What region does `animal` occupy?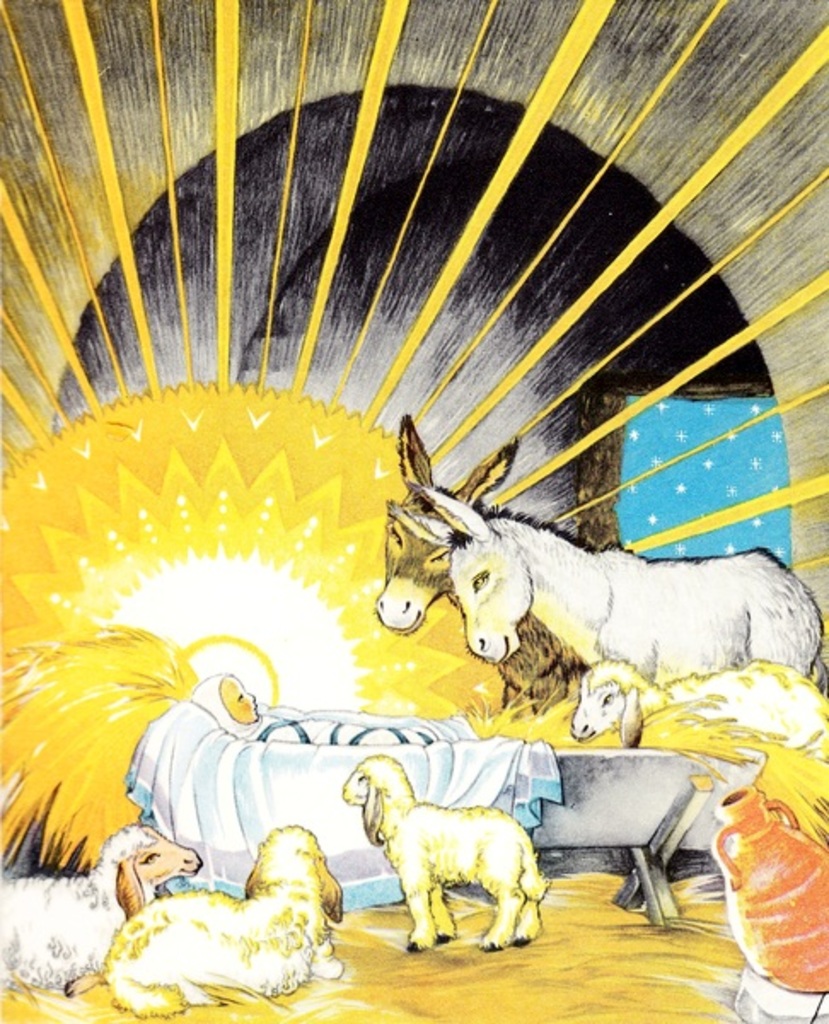
detection(0, 823, 201, 992).
